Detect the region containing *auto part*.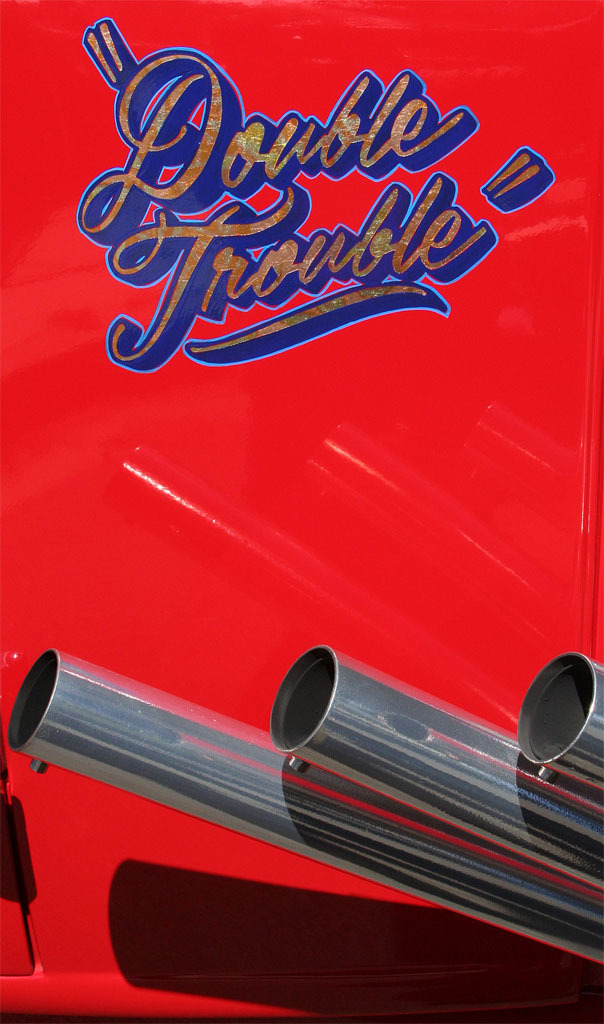
<box>518,652,603,780</box>.
